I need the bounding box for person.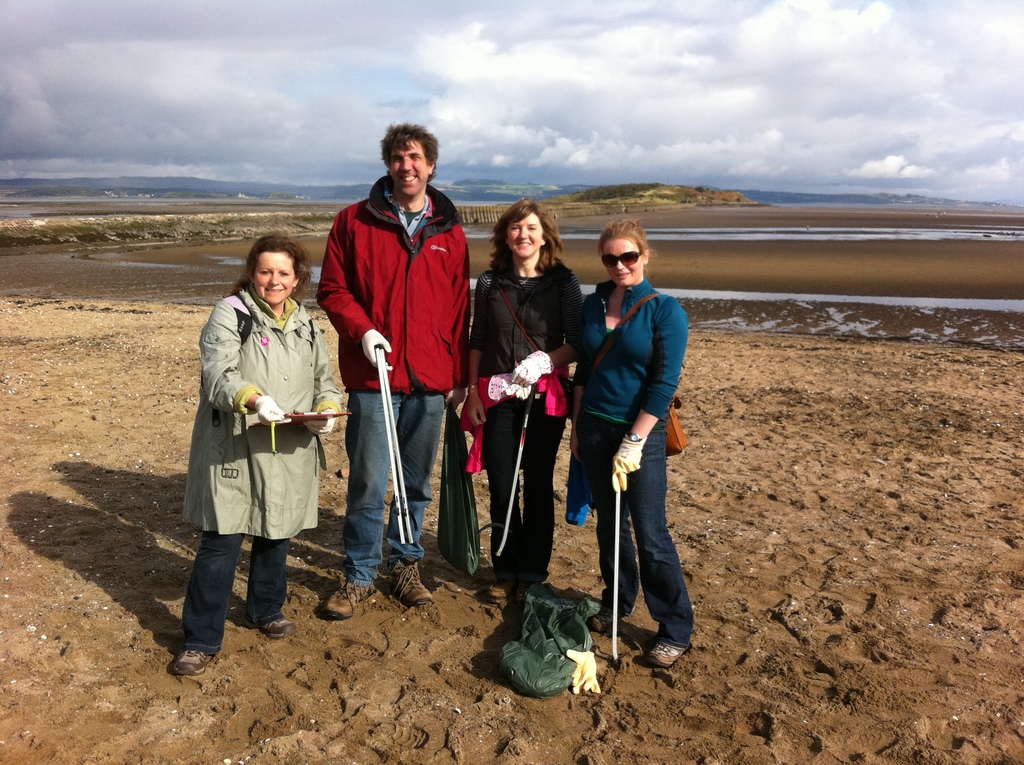
Here it is: 465, 198, 581, 601.
